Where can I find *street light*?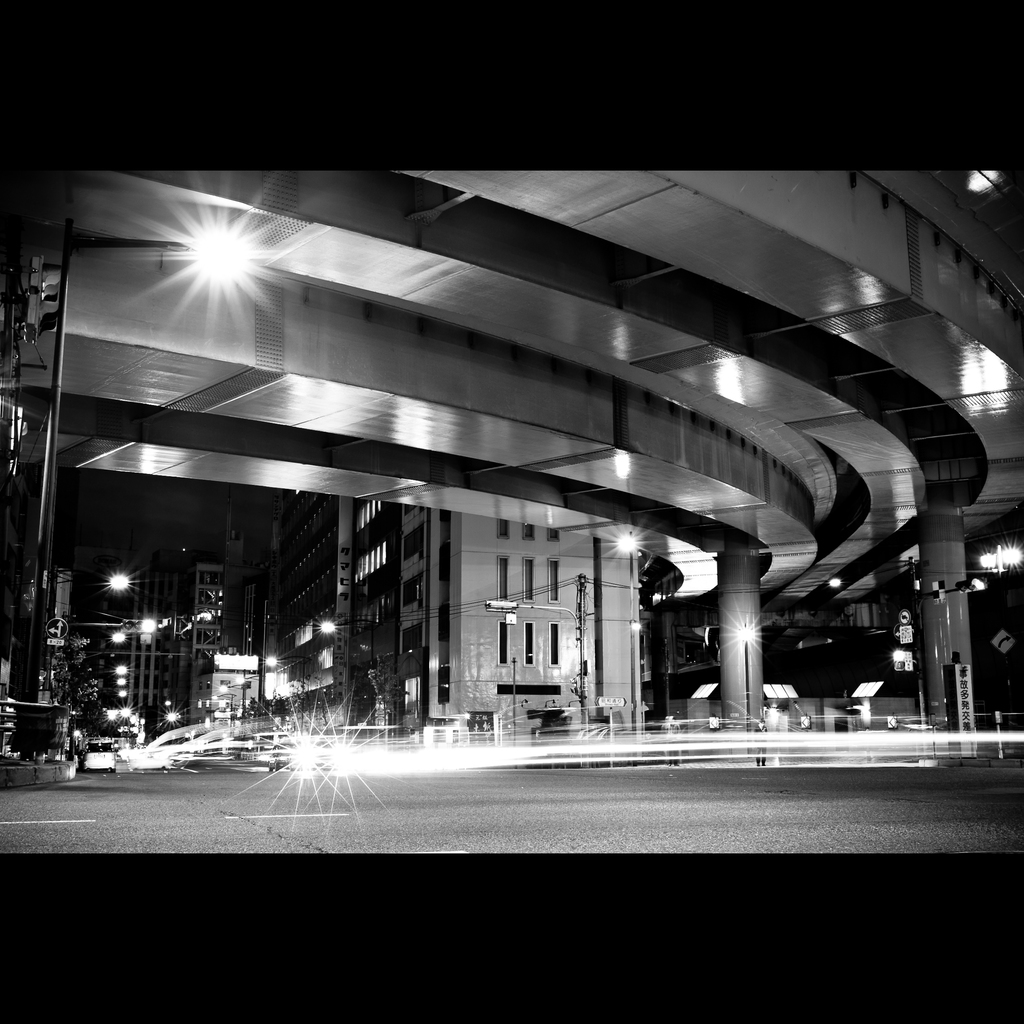
You can find it at 610 529 645 732.
